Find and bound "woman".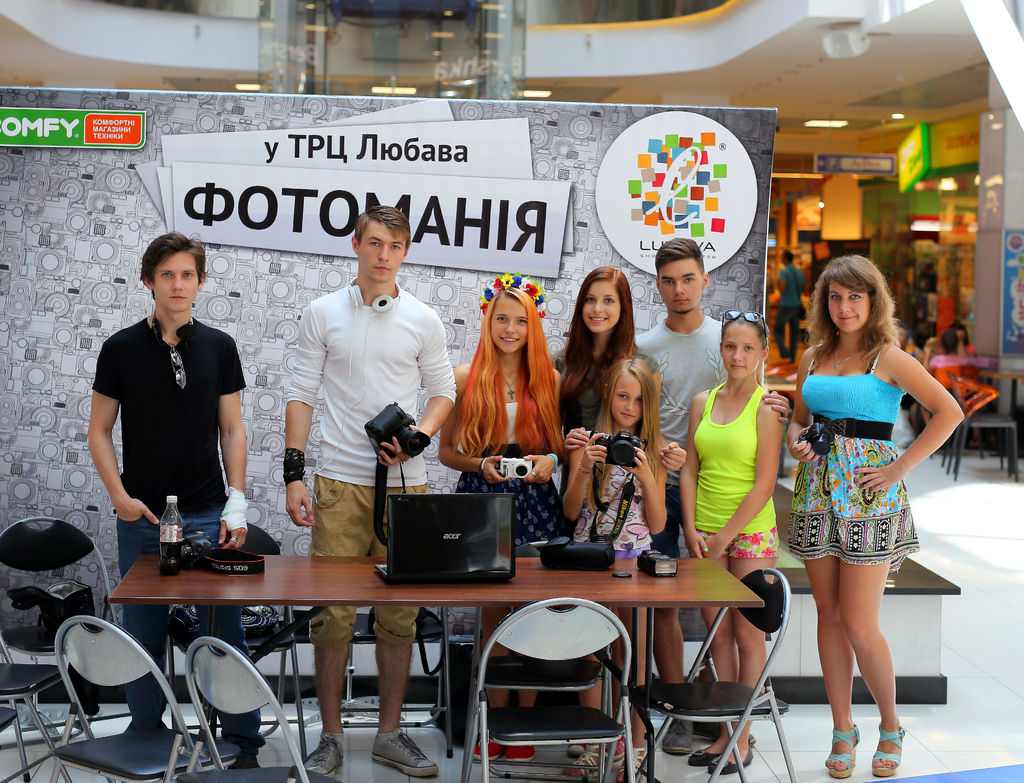
Bound: (772, 254, 962, 724).
